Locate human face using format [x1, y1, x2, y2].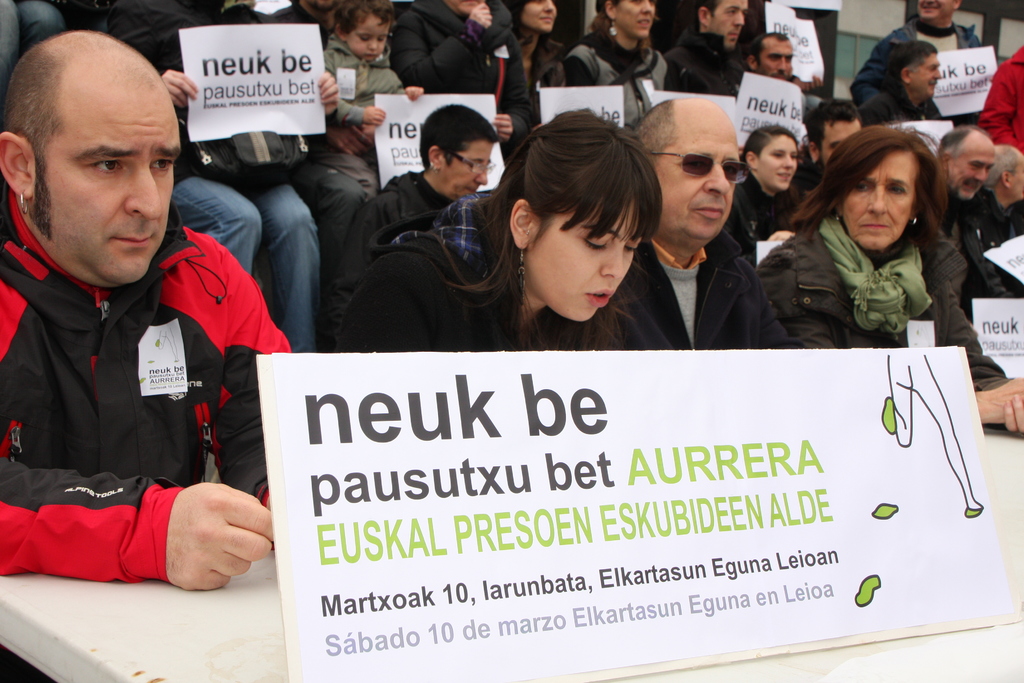
[353, 20, 385, 60].
